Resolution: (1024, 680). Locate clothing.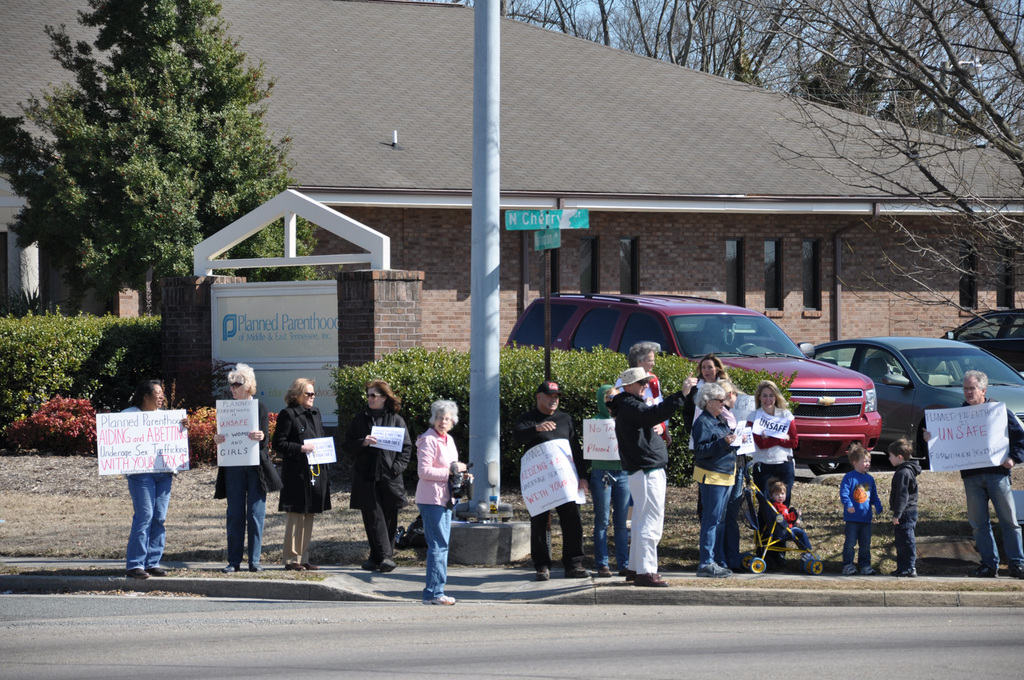
(121,401,171,578).
